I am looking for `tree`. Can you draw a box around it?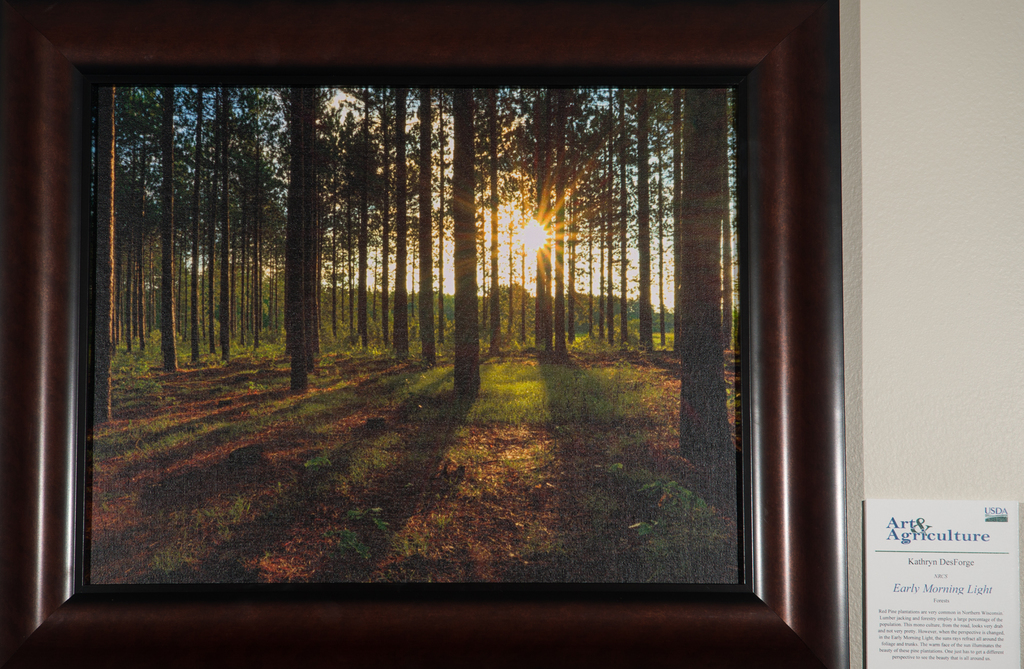
Sure, the bounding box is [211, 89, 236, 359].
